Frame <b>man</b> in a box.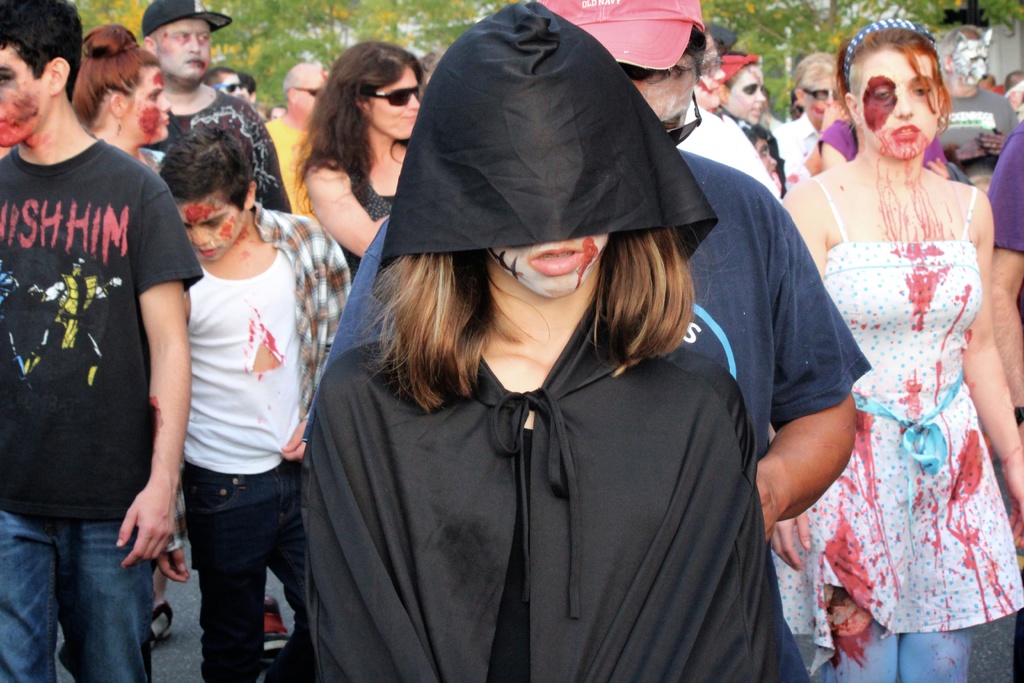
<bbox>930, 23, 1023, 187</bbox>.
